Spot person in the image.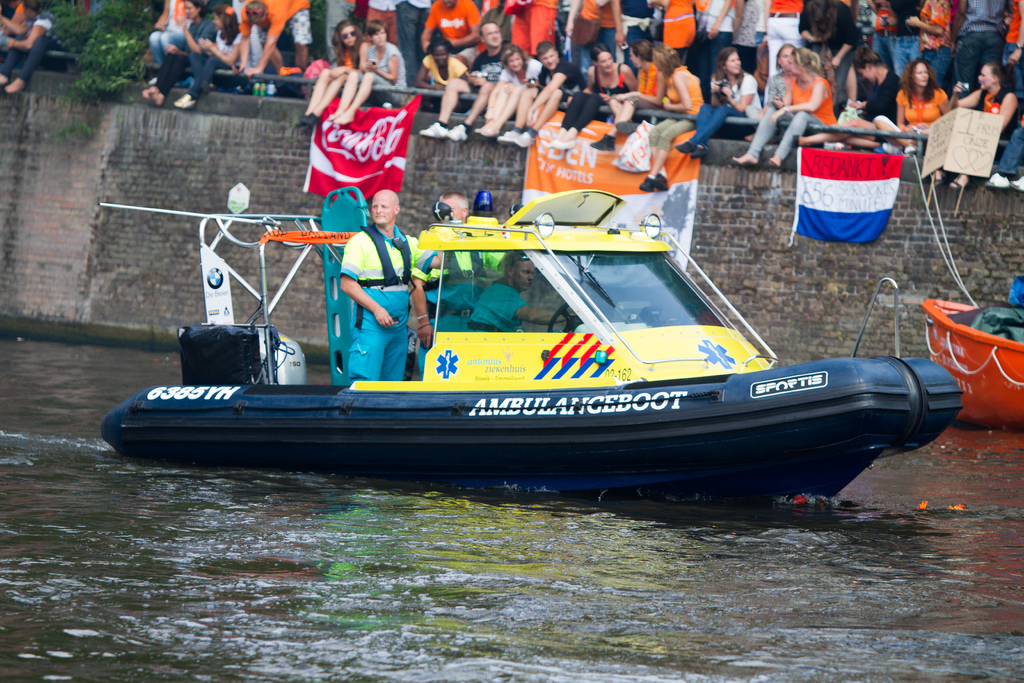
person found at 298 20 374 129.
